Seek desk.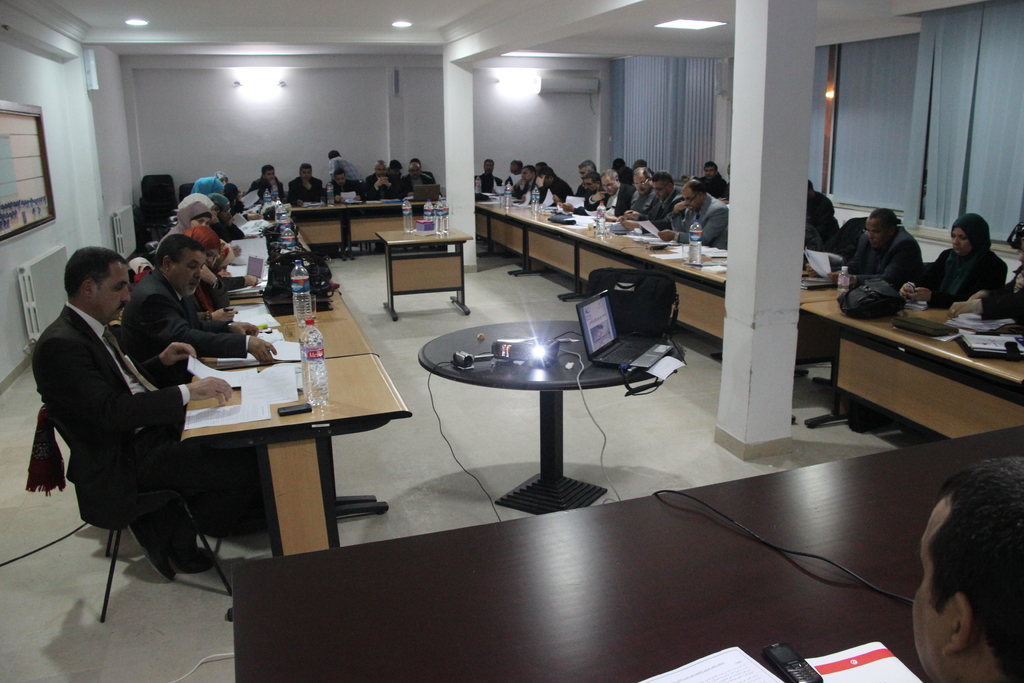
230, 425, 1023, 682.
